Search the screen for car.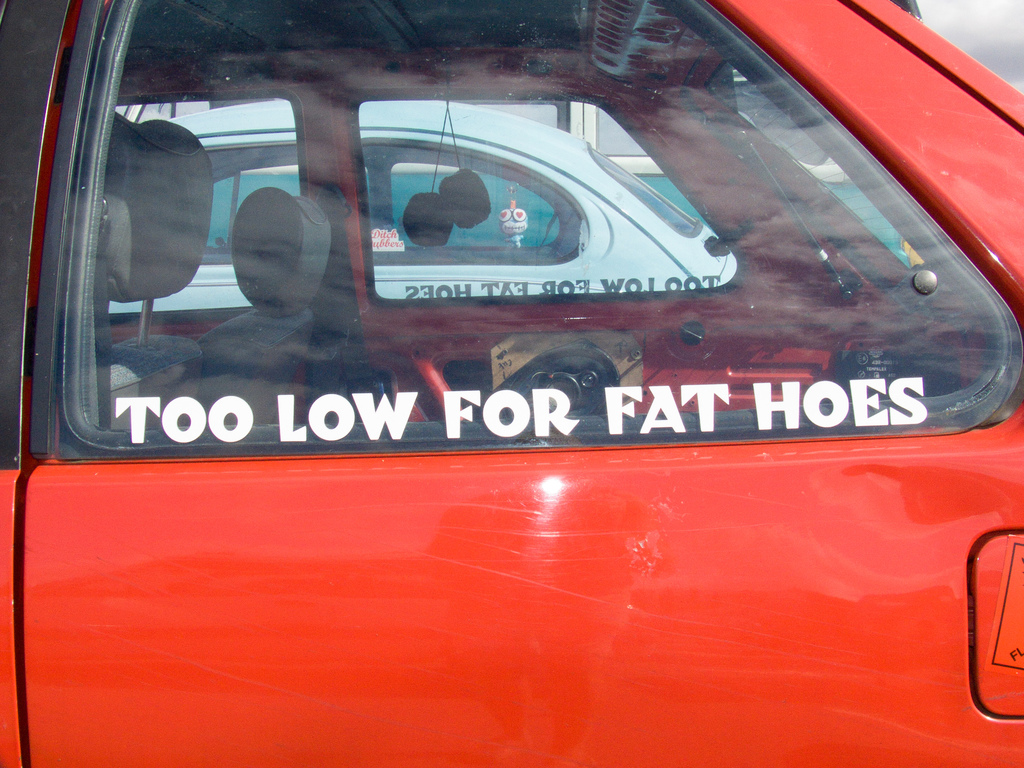
Found at 106,97,740,307.
